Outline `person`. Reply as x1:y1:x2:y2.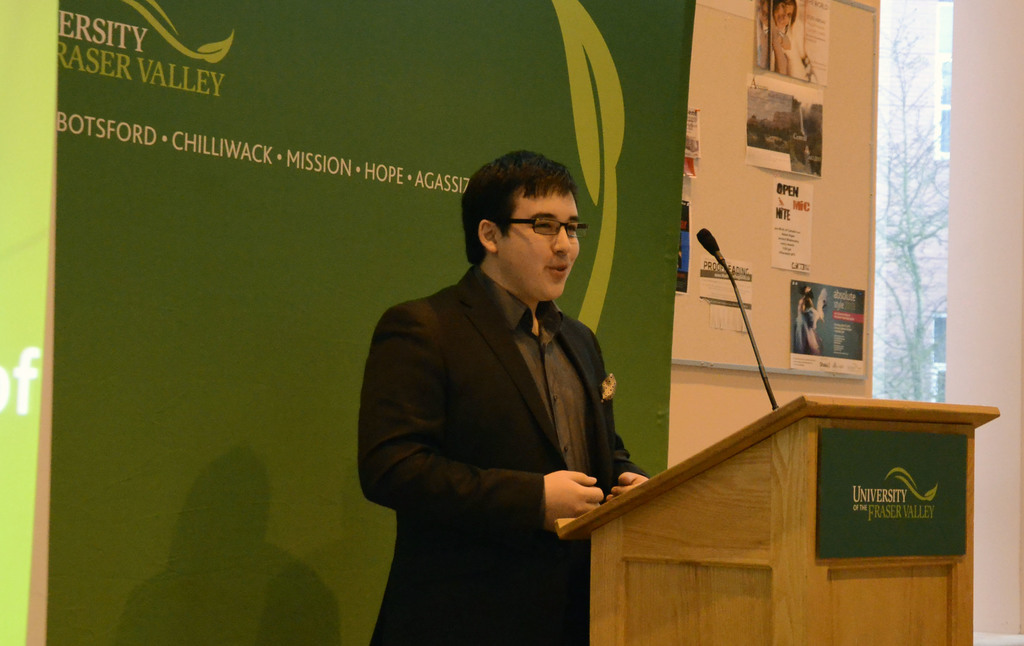
365:125:652:634.
